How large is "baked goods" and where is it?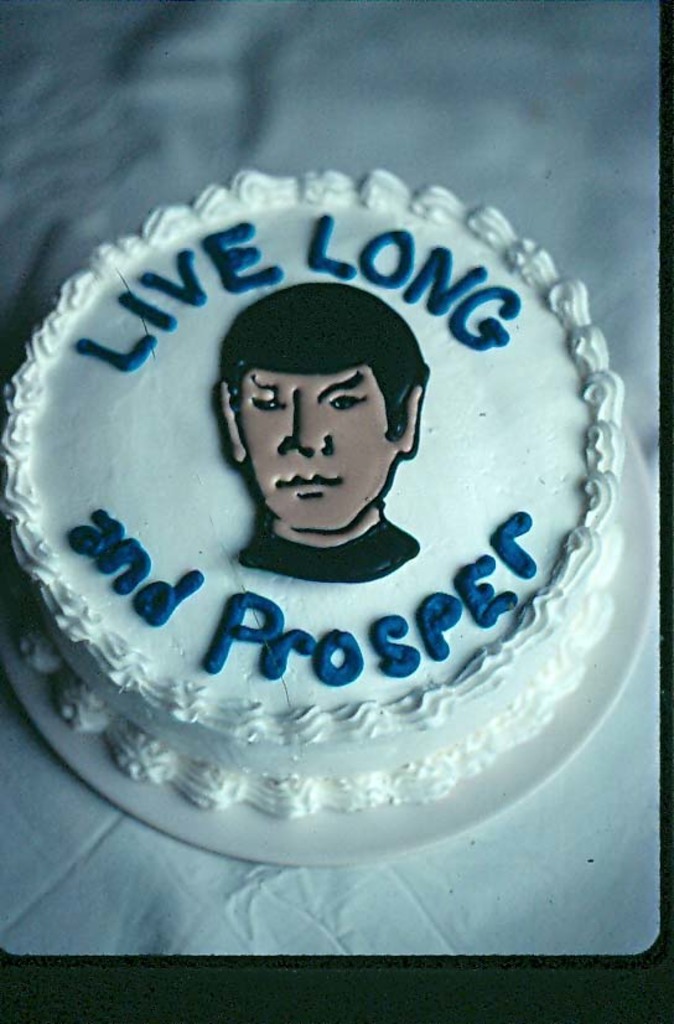
Bounding box: BBox(0, 164, 626, 821).
